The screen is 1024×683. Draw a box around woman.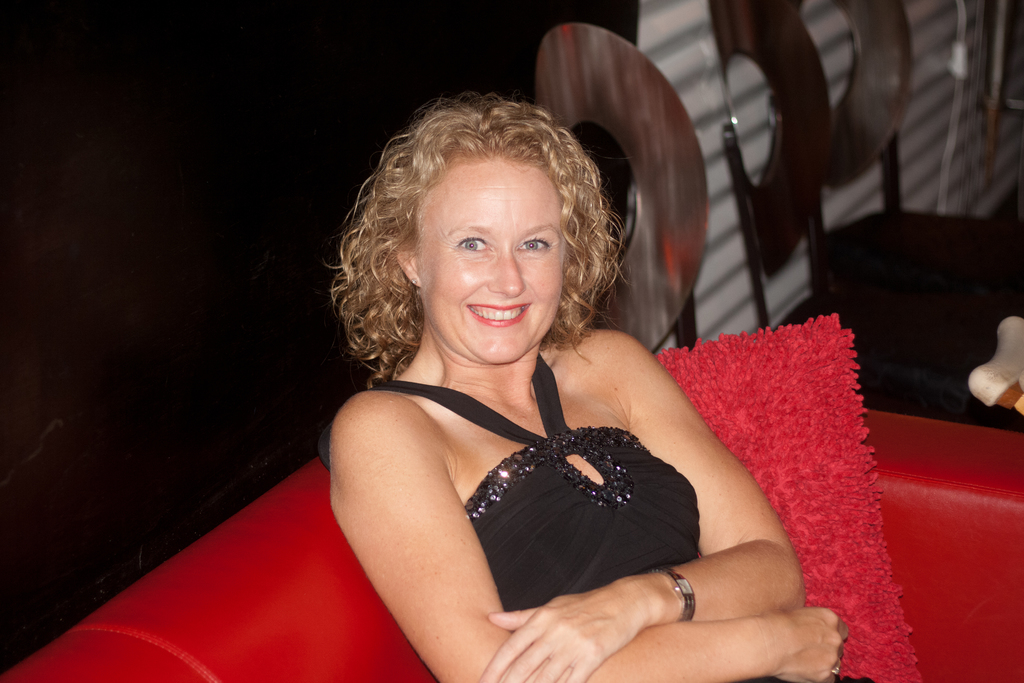
(left=233, top=90, right=888, bottom=682).
